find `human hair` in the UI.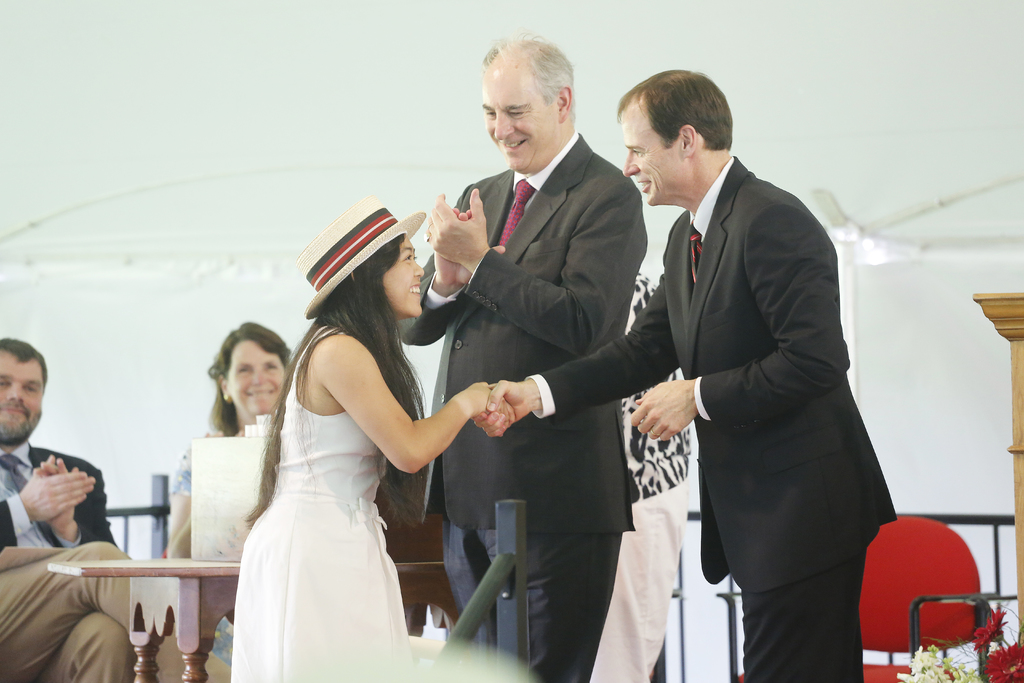
UI element at x1=615, y1=64, x2=735, y2=162.
